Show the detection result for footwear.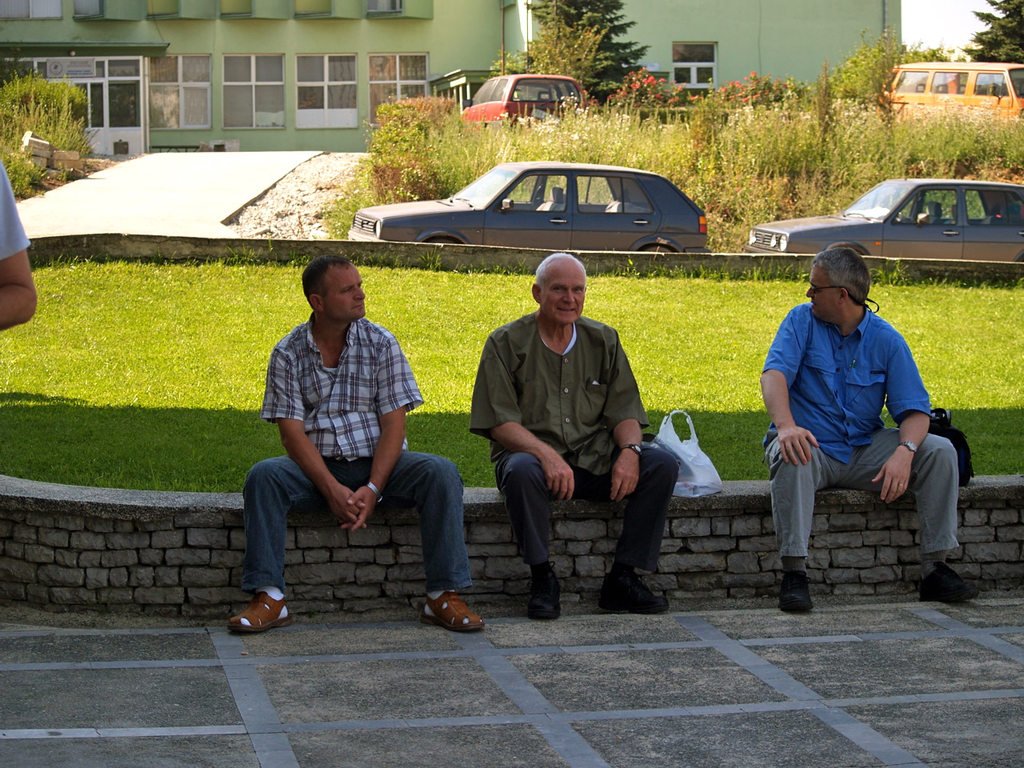
left=414, top=588, right=481, bottom=634.
